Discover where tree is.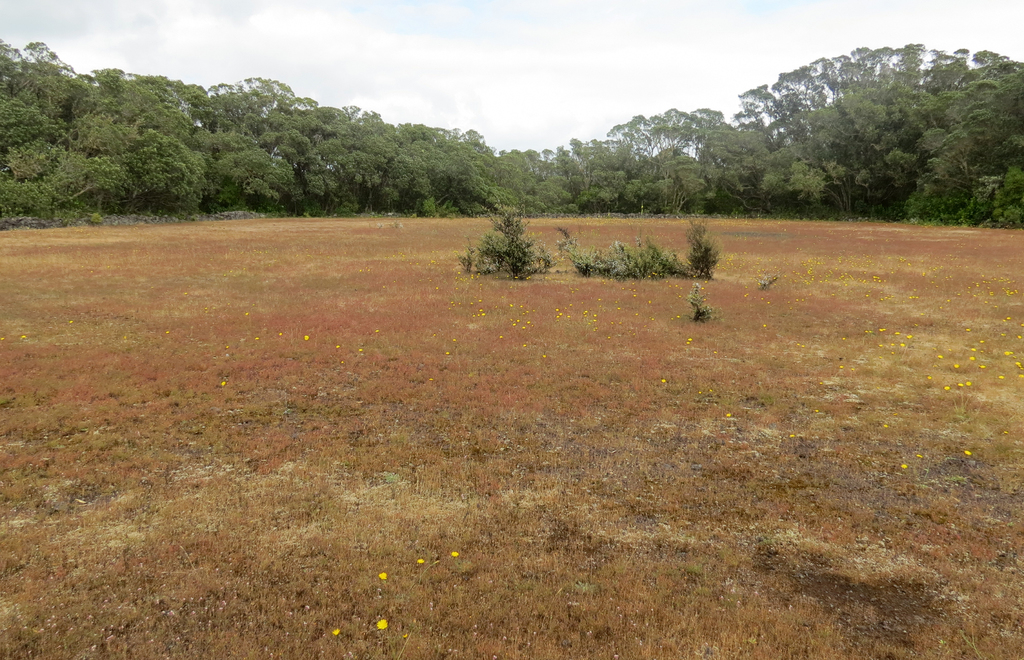
Discovered at <bbox>928, 63, 1023, 188</bbox>.
